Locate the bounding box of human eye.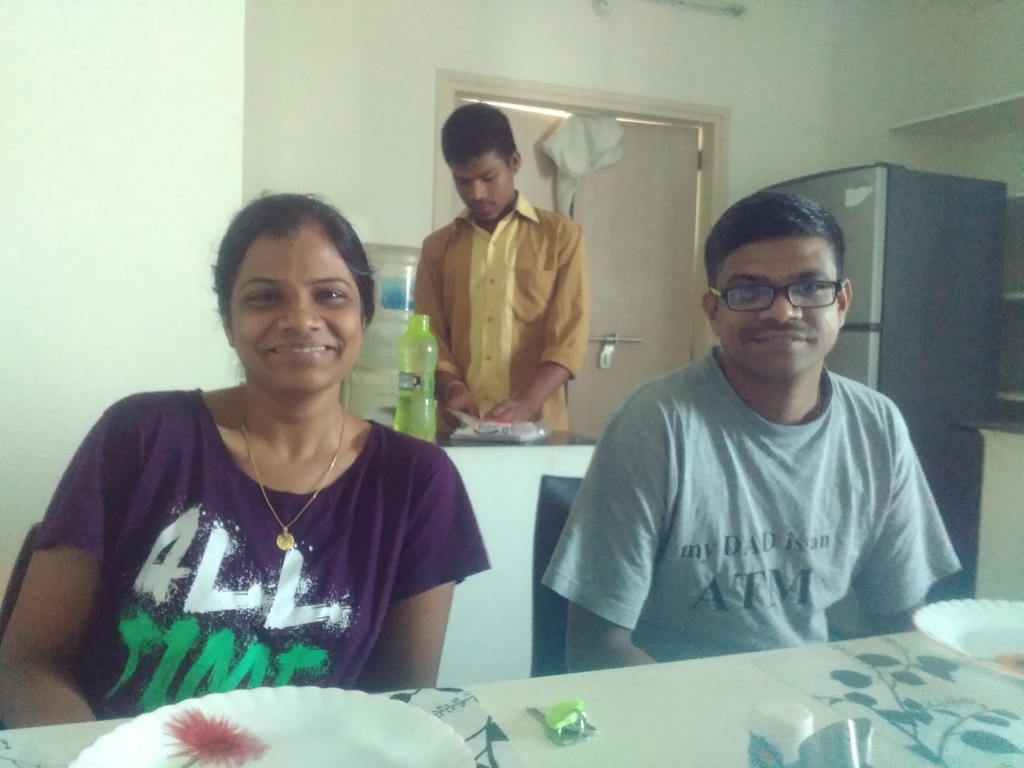
Bounding box: 790, 278, 822, 299.
